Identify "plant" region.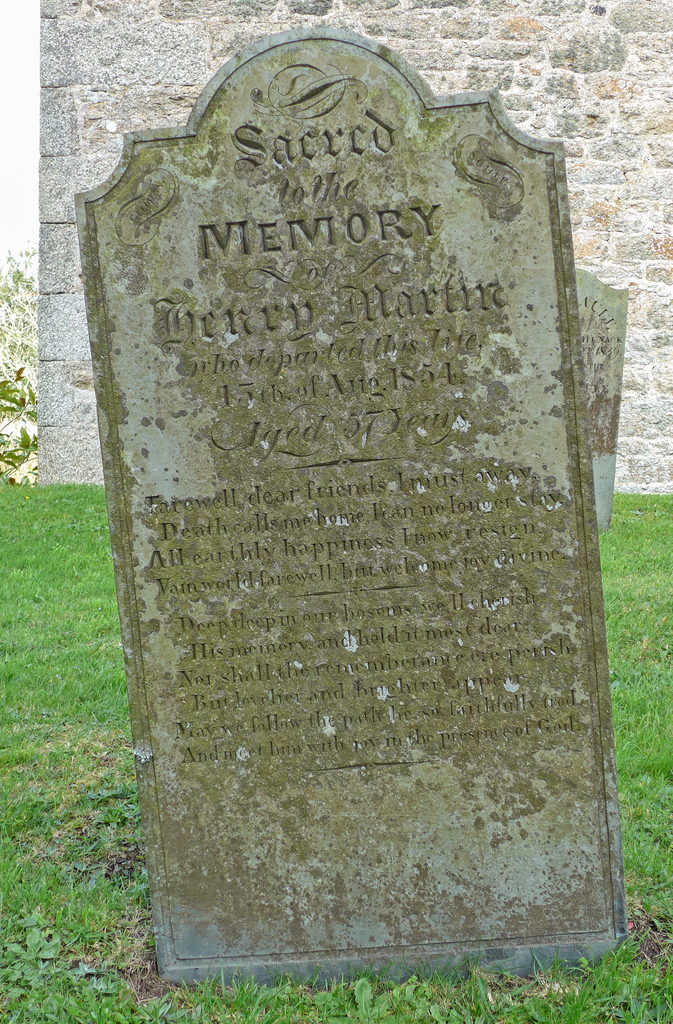
Region: rect(0, 236, 61, 496).
